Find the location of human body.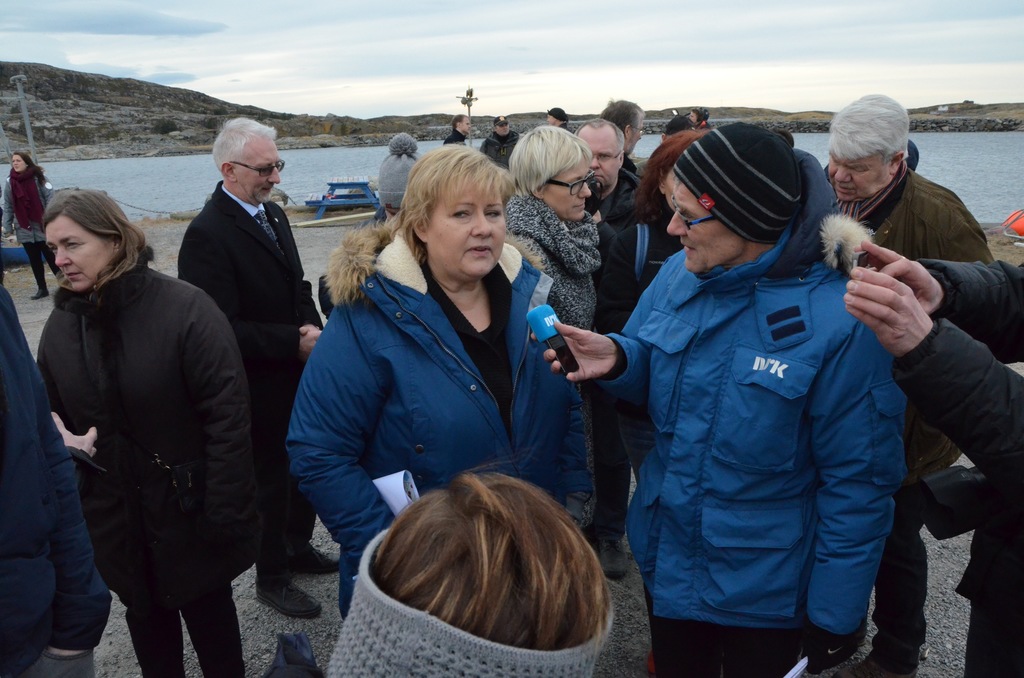
Location: 845 231 1023 677.
